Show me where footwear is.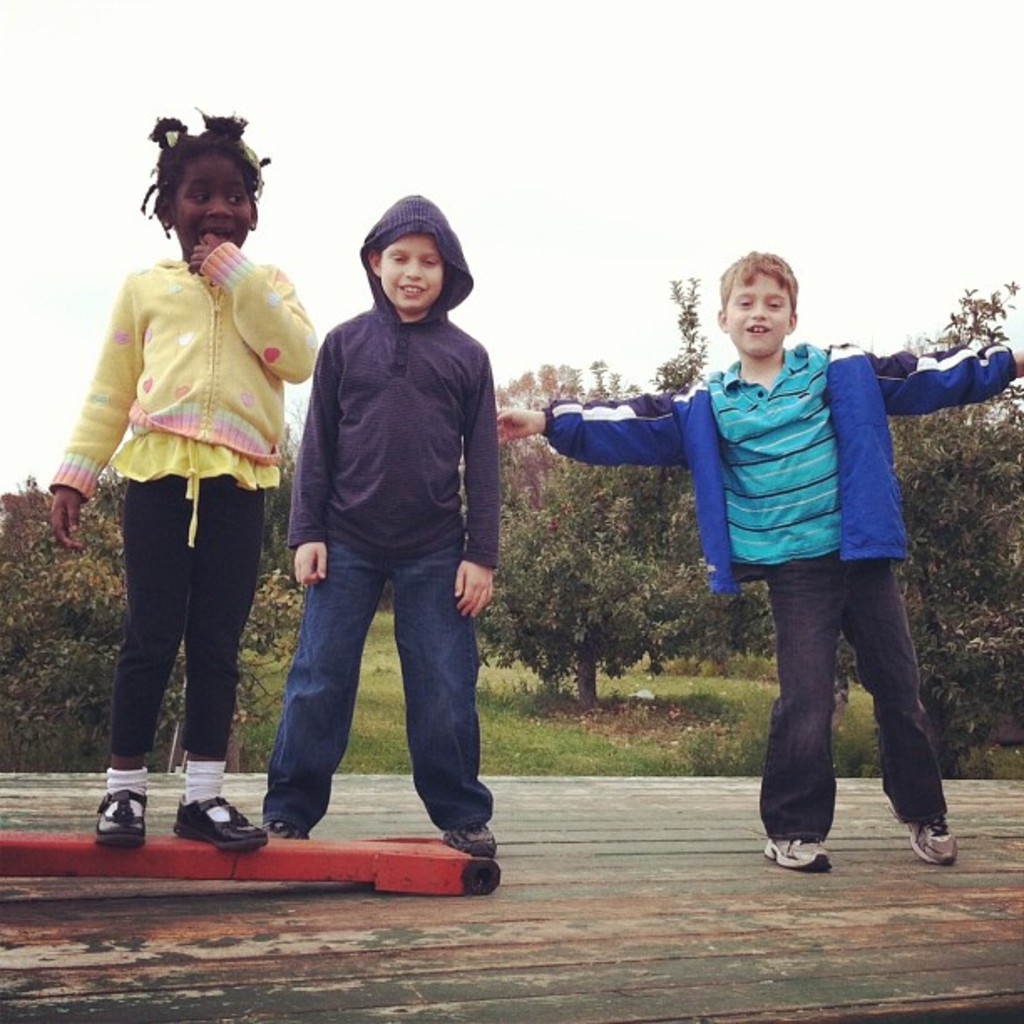
footwear is at Rect(437, 822, 497, 858).
